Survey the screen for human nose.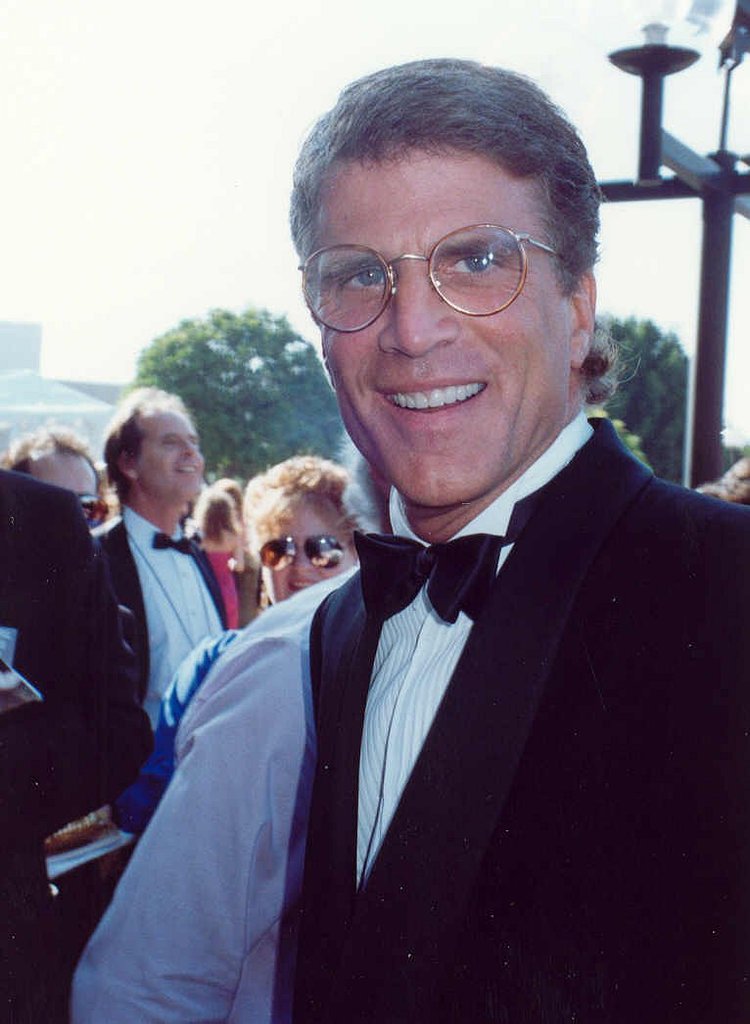
Survey found: [x1=291, y1=552, x2=315, y2=572].
